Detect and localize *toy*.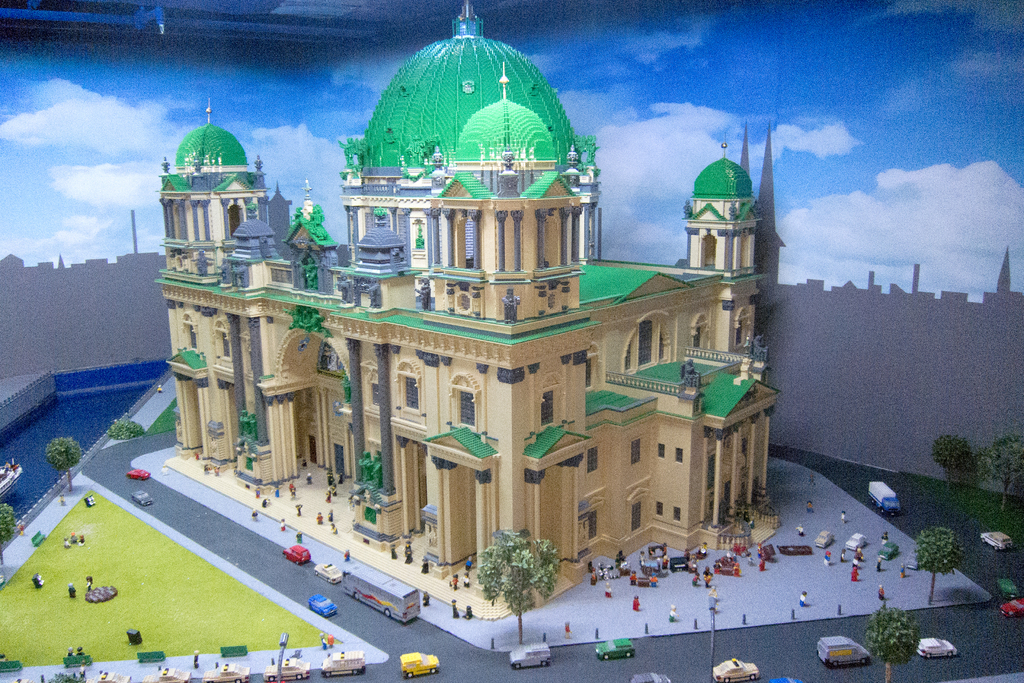
Localized at locate(509, 637, 543, 672).
